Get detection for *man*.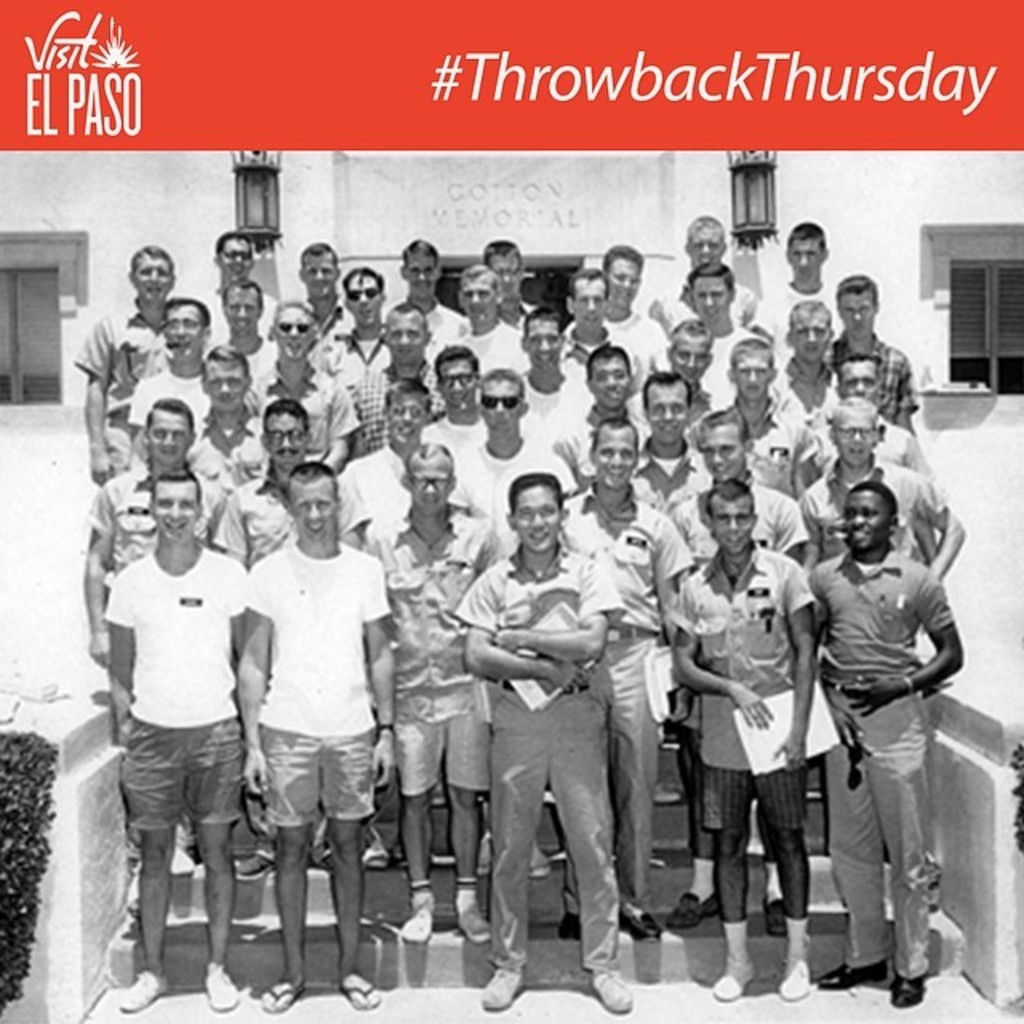
Detection: bbox(558, 264, 616, 414).
